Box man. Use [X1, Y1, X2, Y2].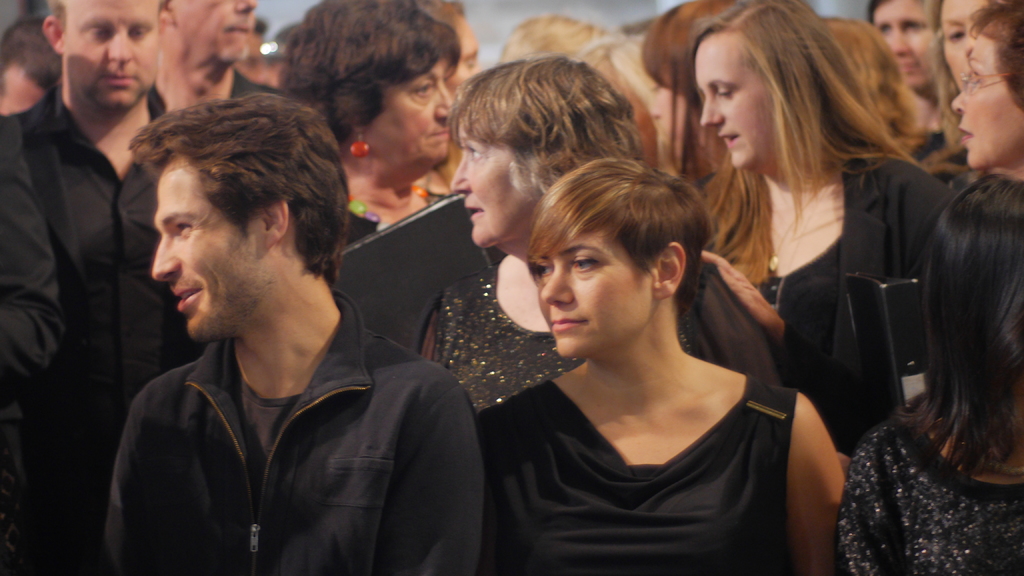
[155, 0, 271, 120].
